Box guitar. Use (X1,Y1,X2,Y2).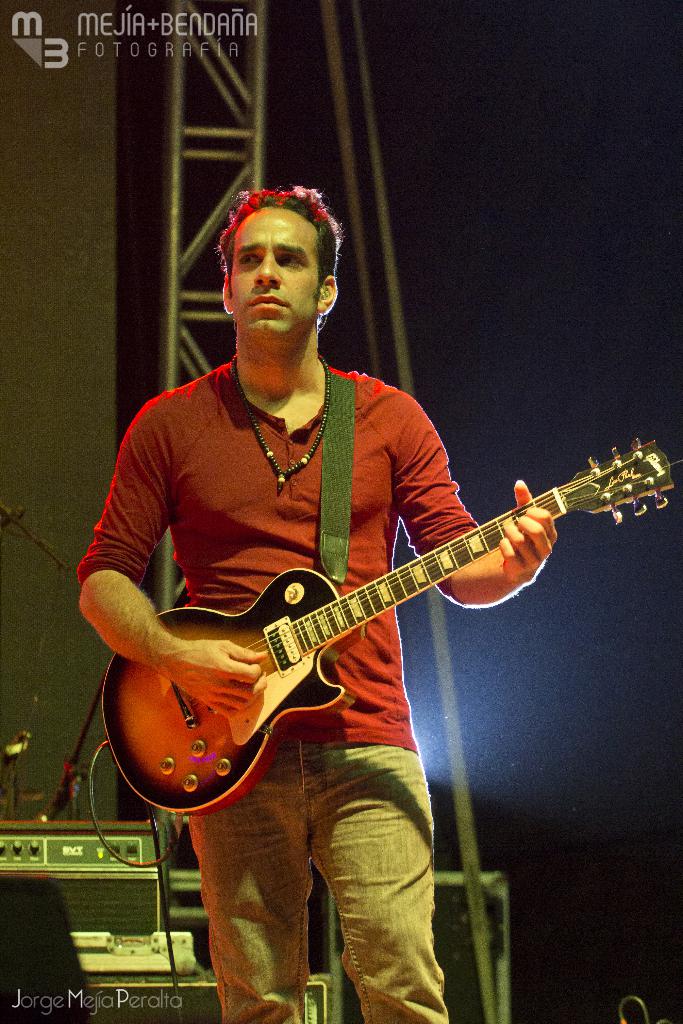
(110,449,660,815).
